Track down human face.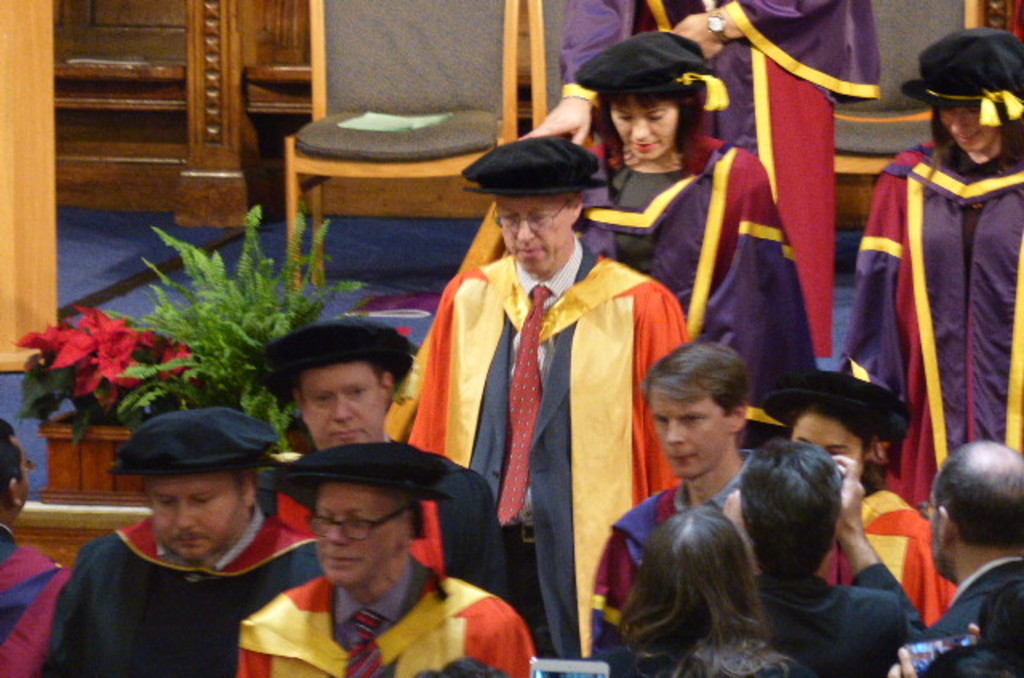
Tracked to crop(152, 472, 246, 561).
